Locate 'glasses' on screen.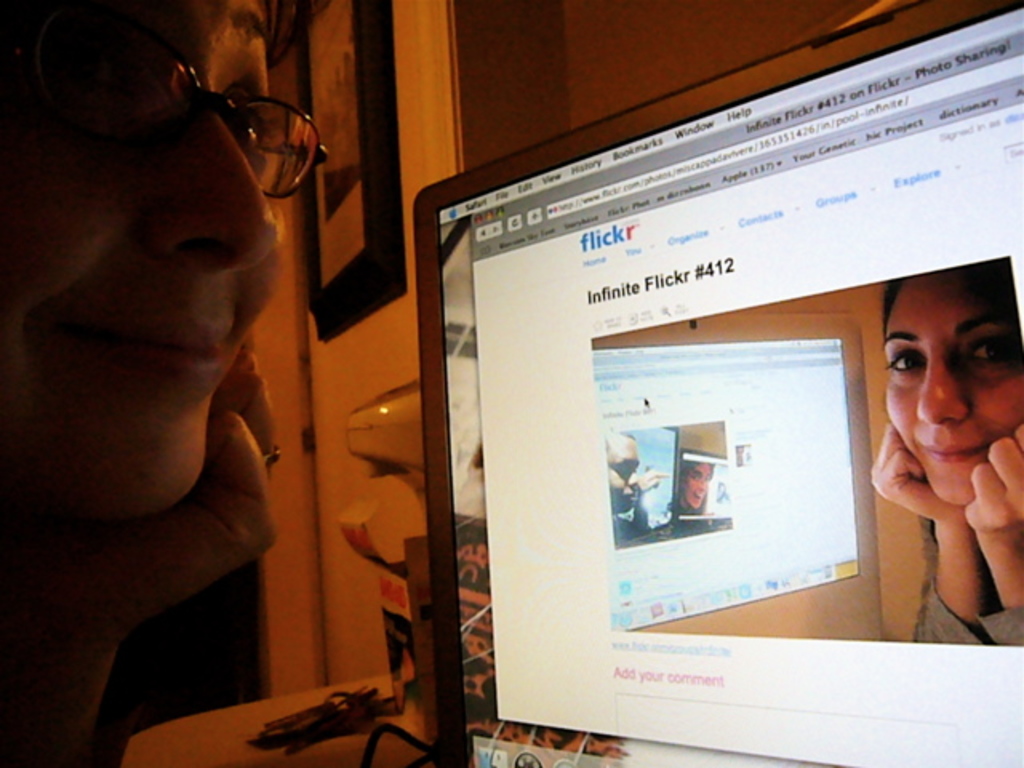
On screen at pyautogui.locateOnScreen(37, 64, 339, 197).
